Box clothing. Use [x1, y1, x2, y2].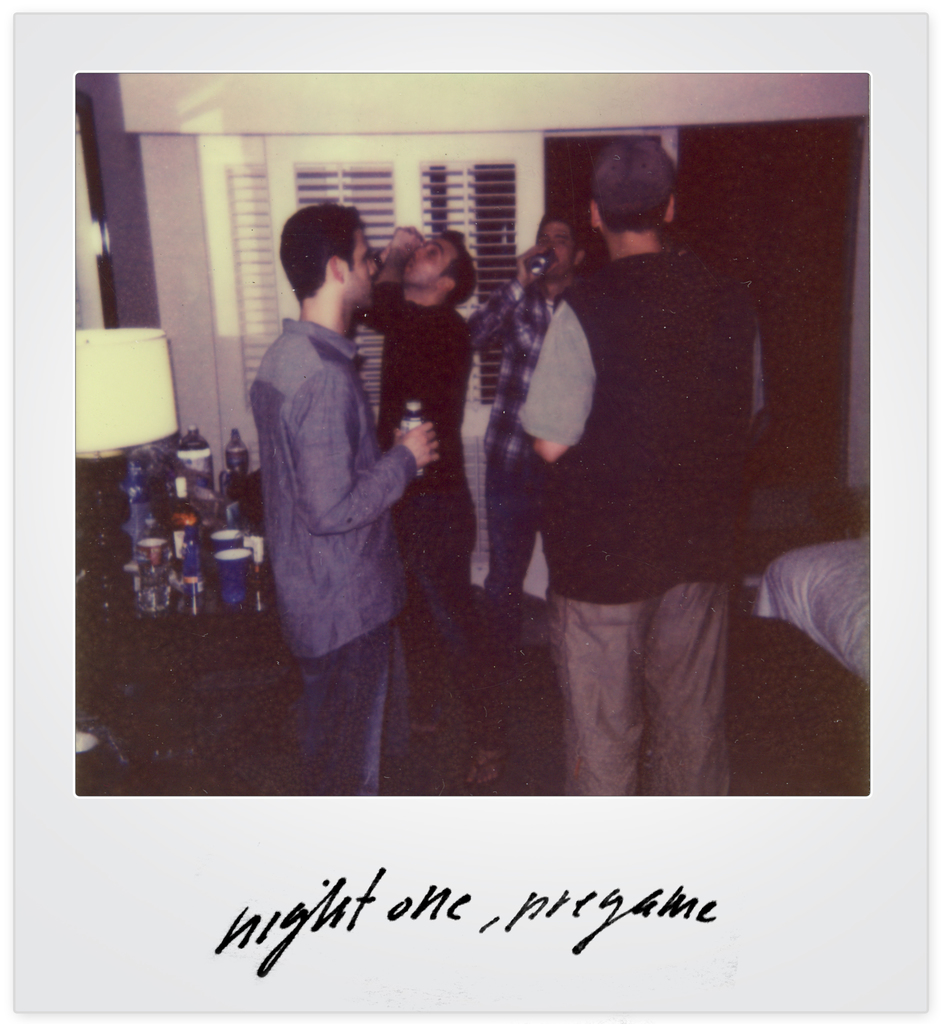
[521, 244, 766, 794].
